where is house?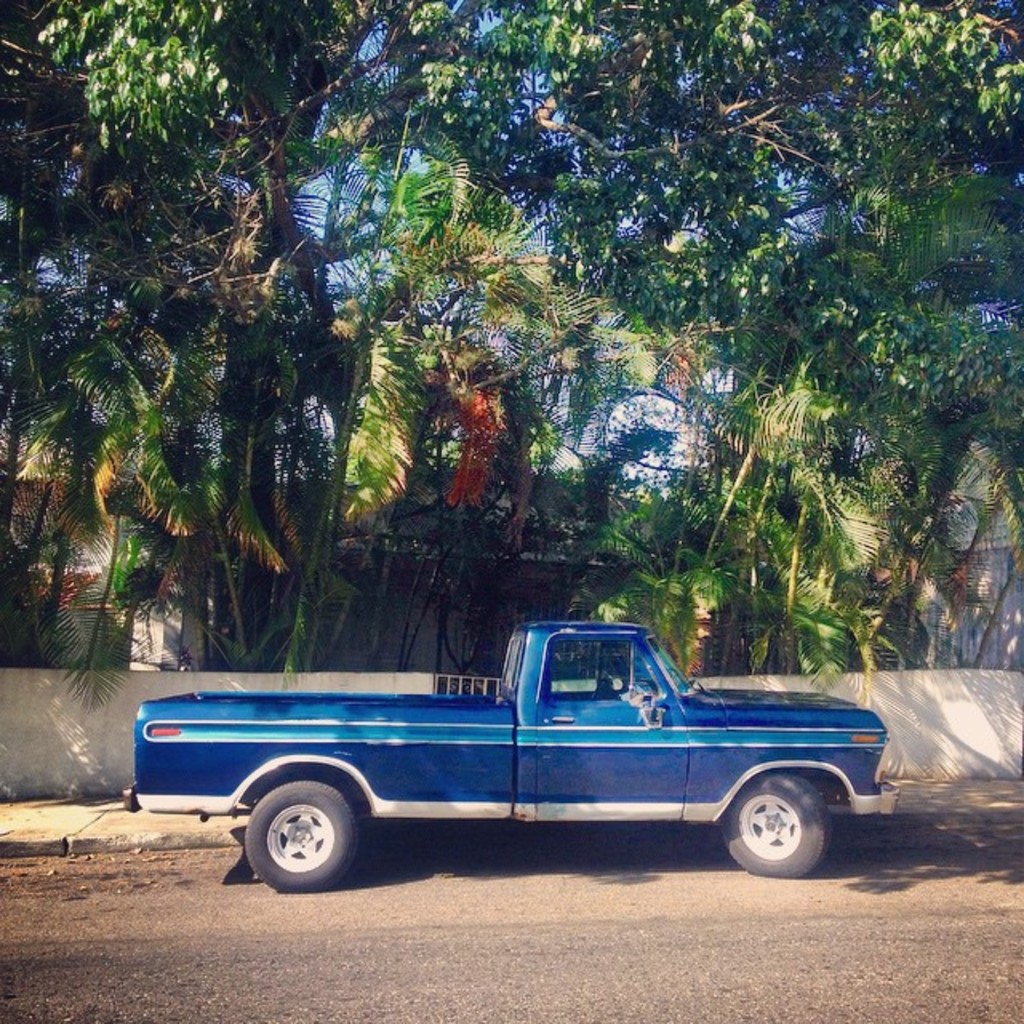
{"x1": 426, "y1": 459, "x2": 587, "y2": 658}.
